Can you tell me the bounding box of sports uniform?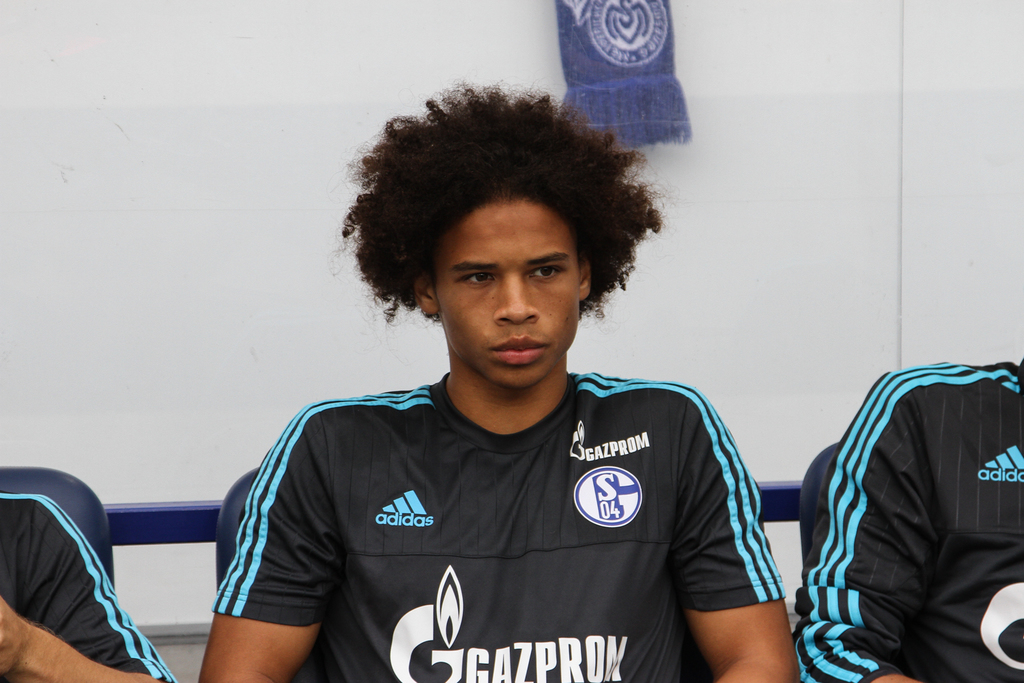
box(798, 361, 1023, 682).
